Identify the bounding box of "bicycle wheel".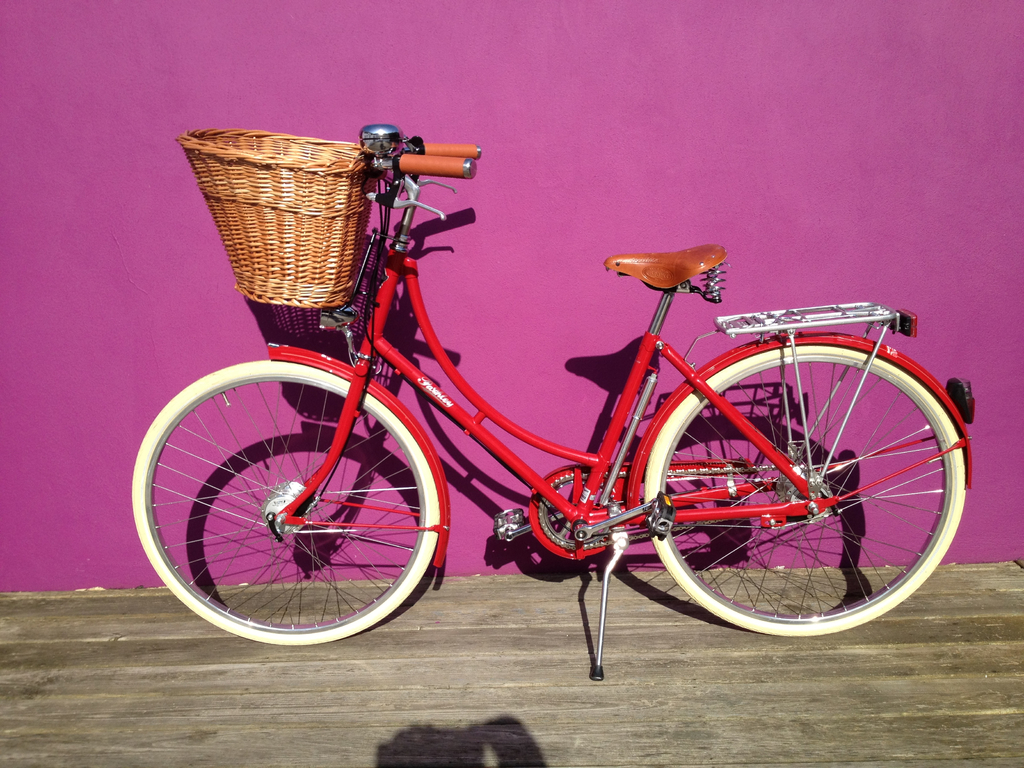
{"x1": 644, "y1": 347, "x2": 965, "y2": 632}.
